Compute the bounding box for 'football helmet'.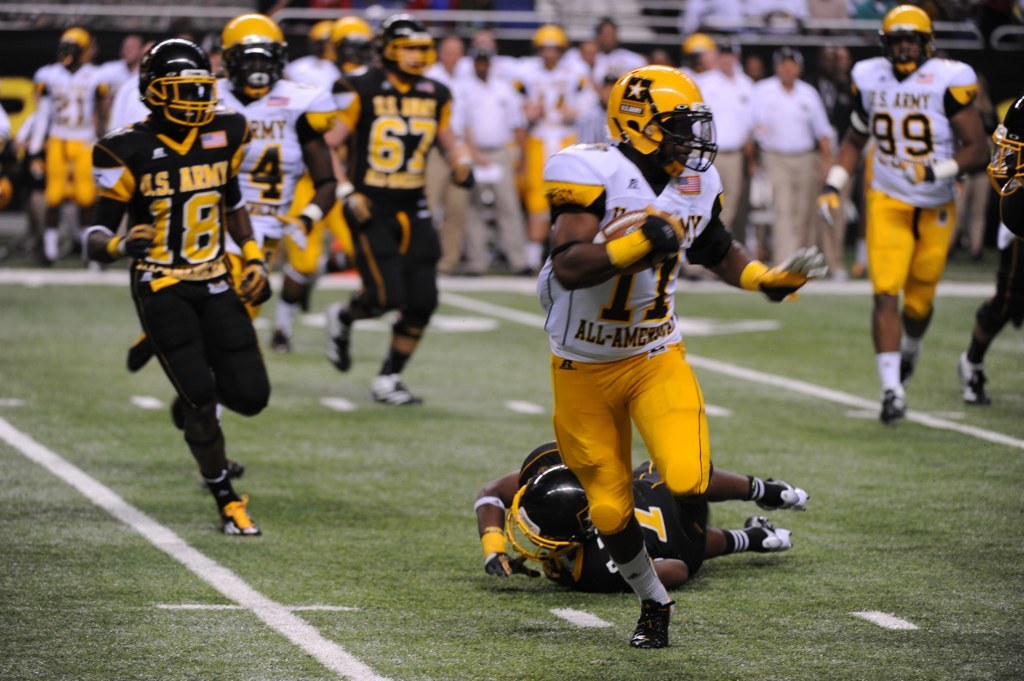
(609, 65, 719, 178).
